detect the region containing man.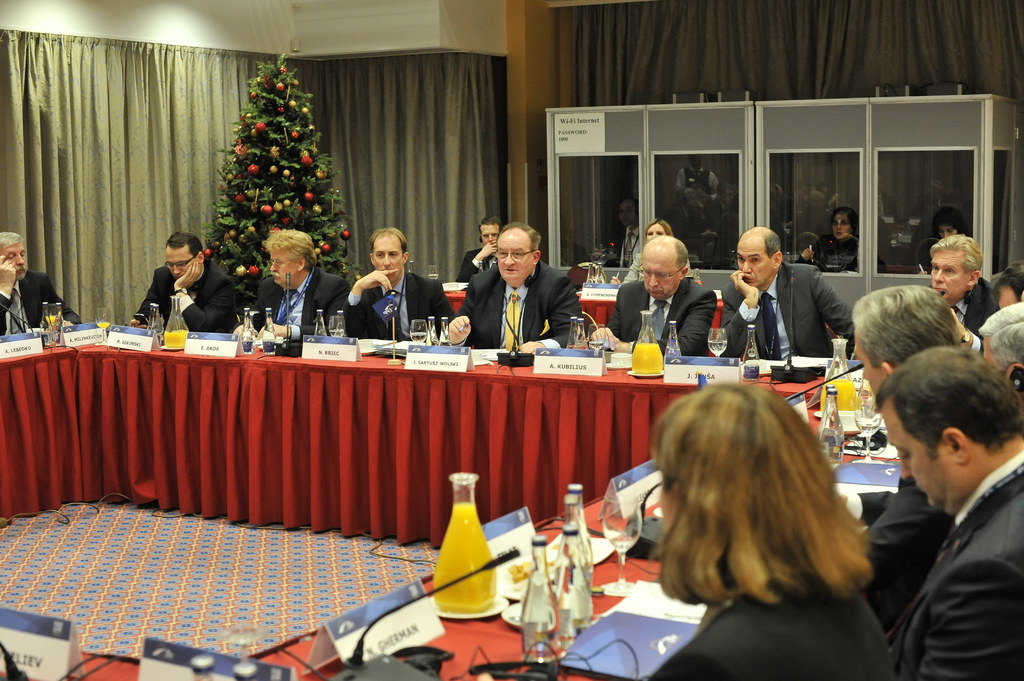
locate(447, 225, 588, 352).
